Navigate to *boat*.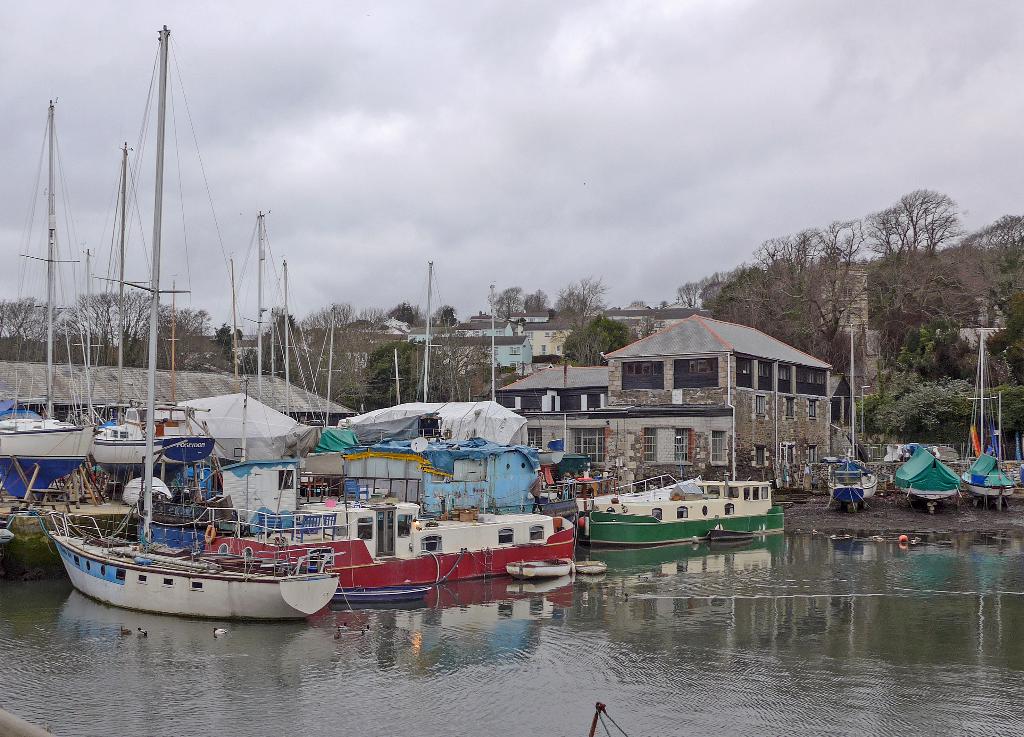
Navigation target: {"x1": 572, "y1": 560, "x2": 605, "y2": 573}.
